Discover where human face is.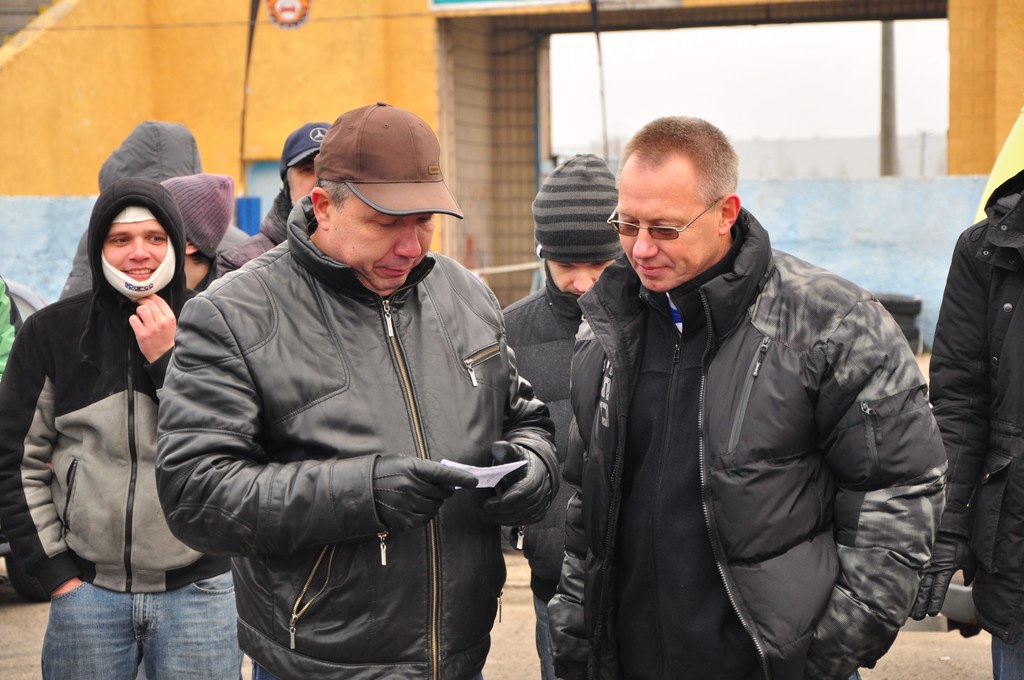
Discovered at {"left": 108, "top": 222, "right": 167, "bottom": 280}.
